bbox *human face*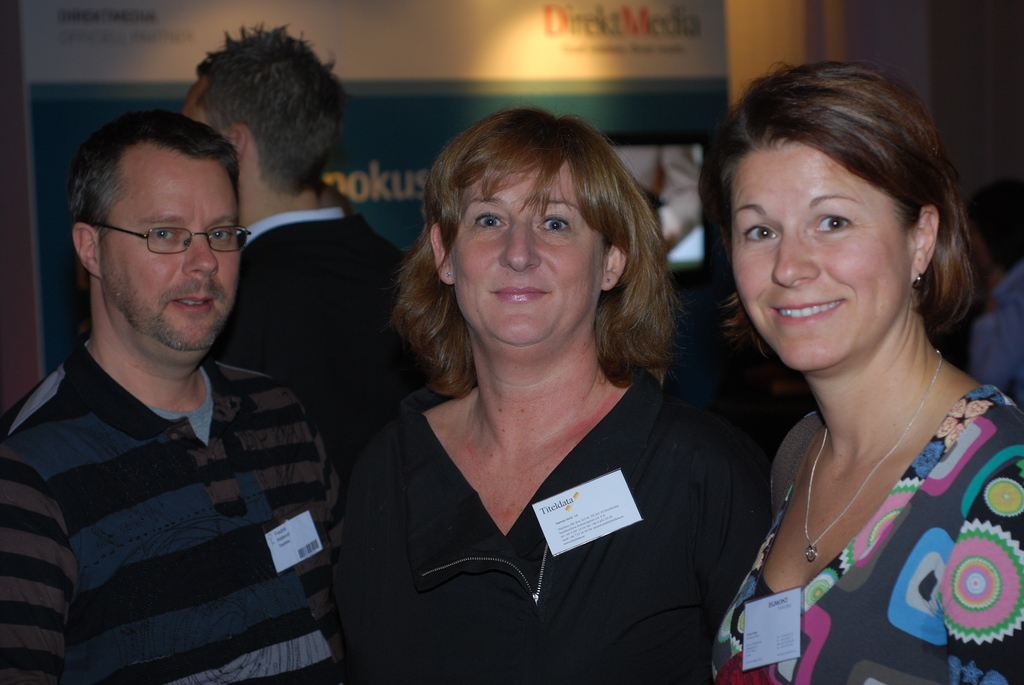
{"x1": 101, "y1": 152, "x2": 238, "y2": 354}
